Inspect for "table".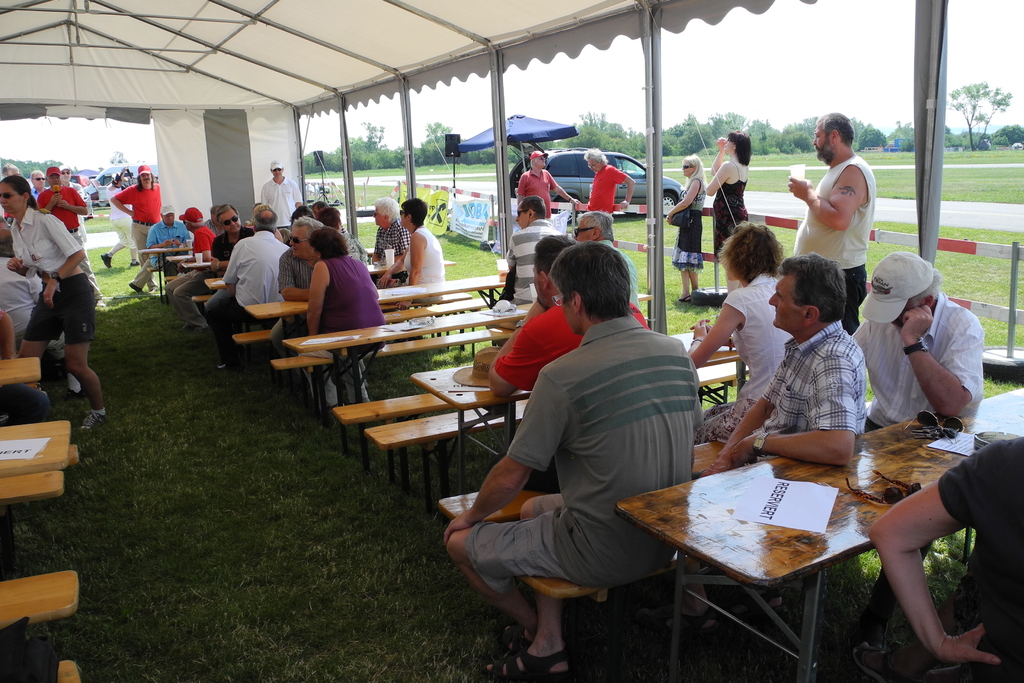
Inspection: box(289, 308, 532, 403).
